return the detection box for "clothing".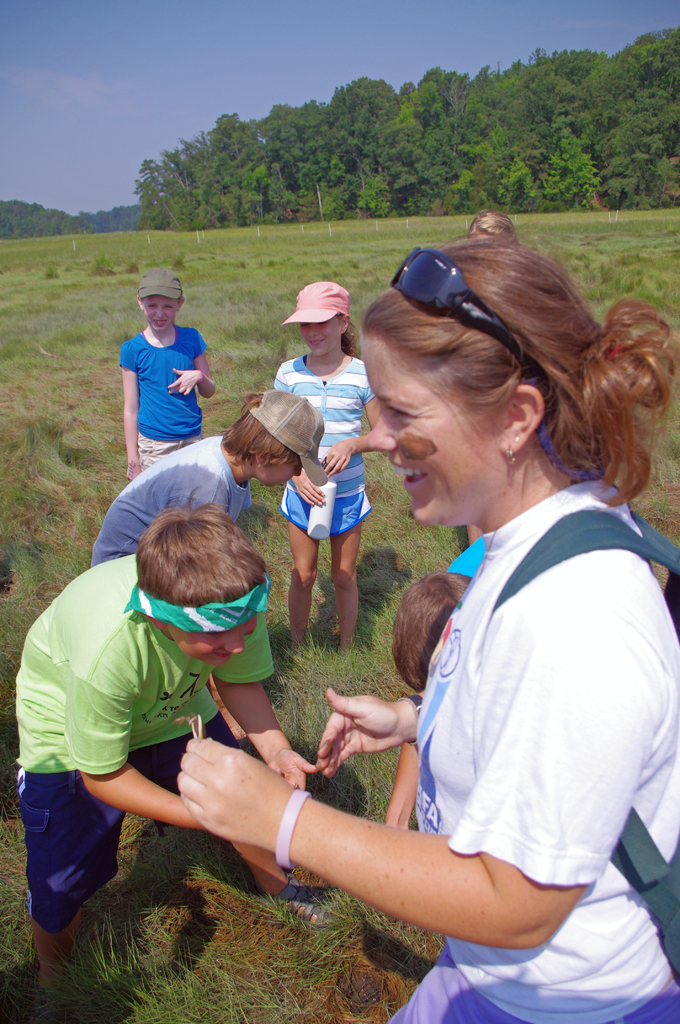
bbox=(92, 435, 257, 566).
